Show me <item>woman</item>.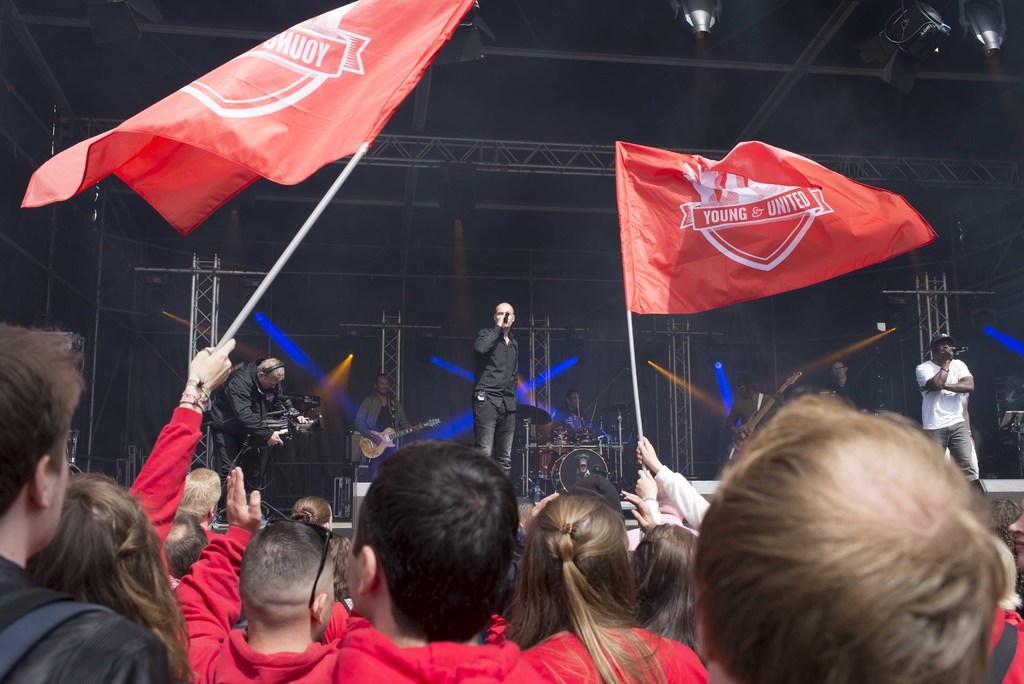
<item>woman</item> is here: bbox=[502, 492, 709, 683].
